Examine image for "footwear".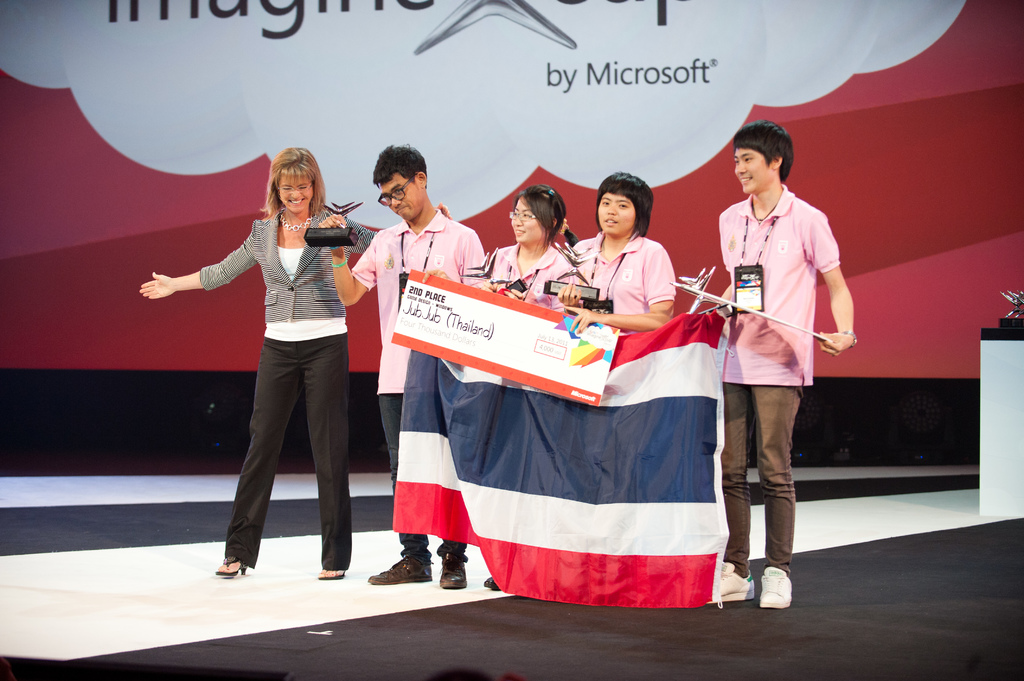
Examination result: [316,566,343,581].
